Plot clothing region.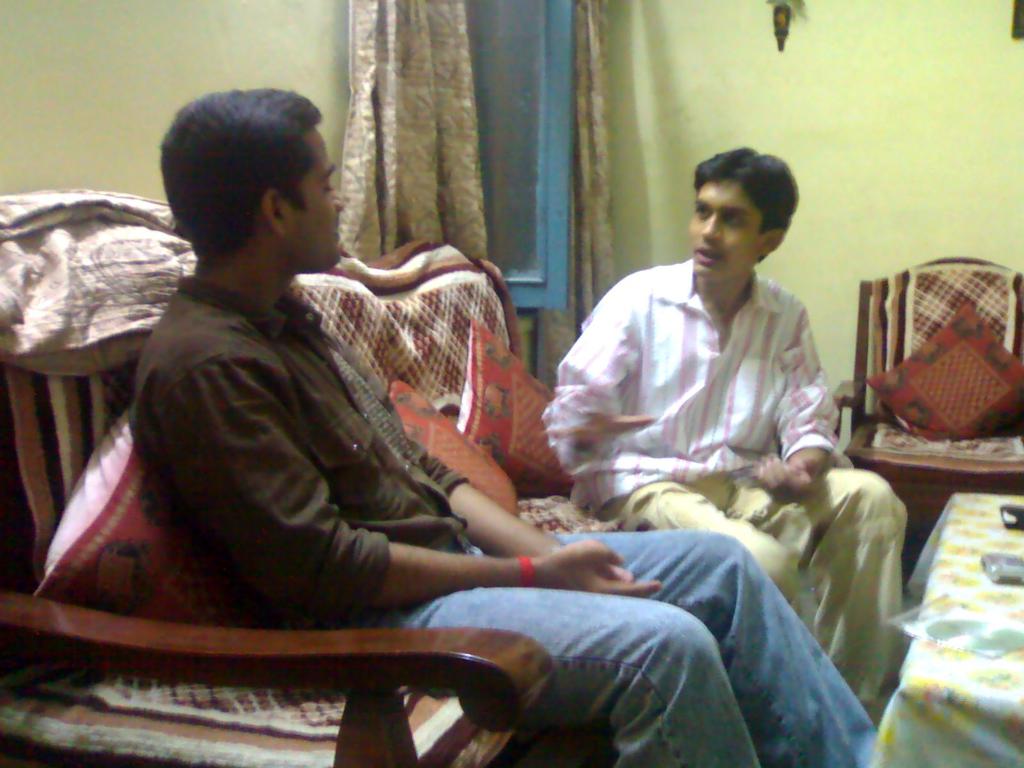
Plotted at bbox=[541, 255, 908, 717].
